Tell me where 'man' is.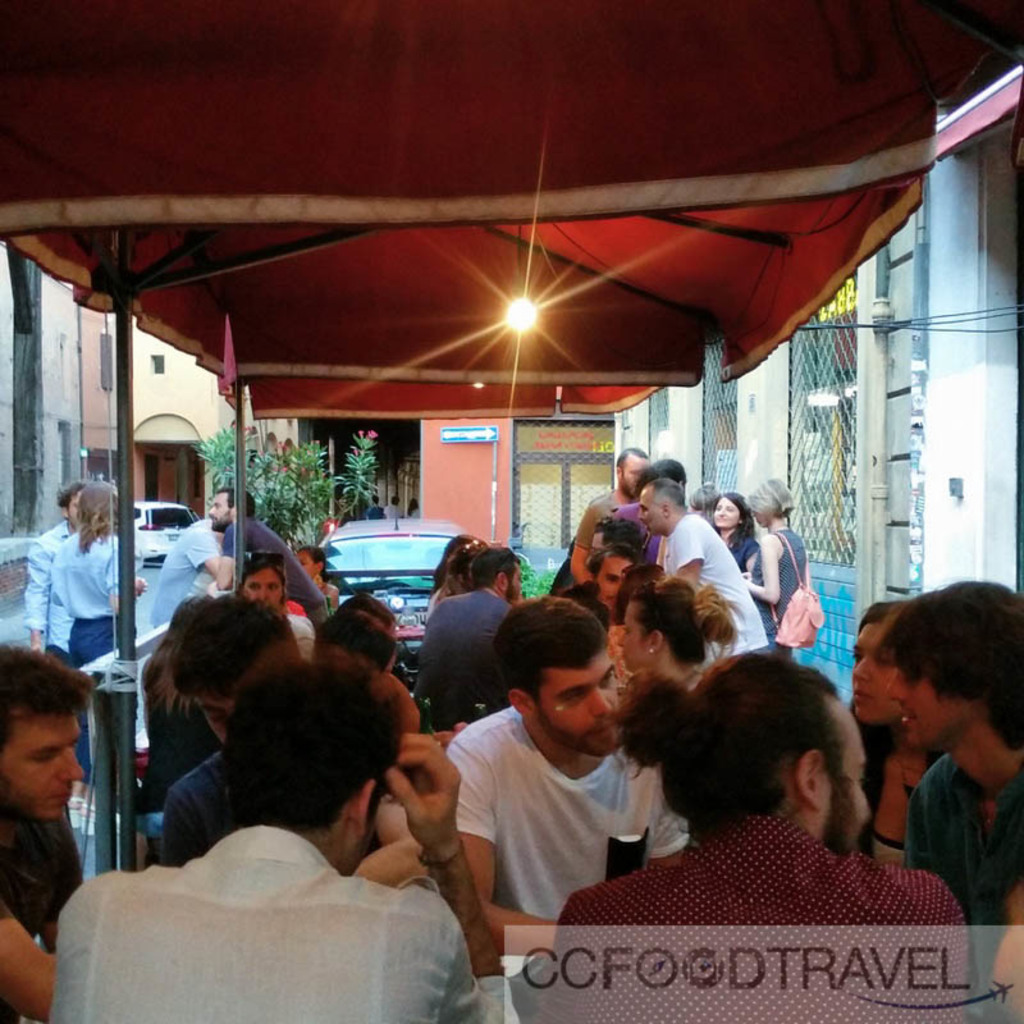
'man' is at (142, 518, 227, 636).
